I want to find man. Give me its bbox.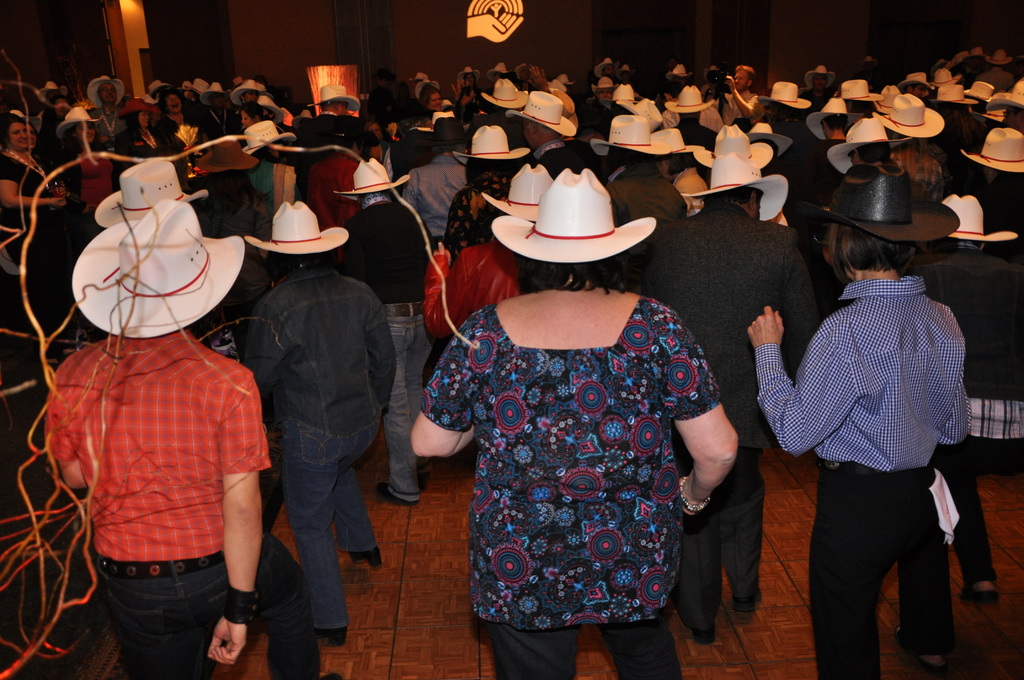
{"left": 503, "top": 91, "right": 576, "bottom": 168}.
